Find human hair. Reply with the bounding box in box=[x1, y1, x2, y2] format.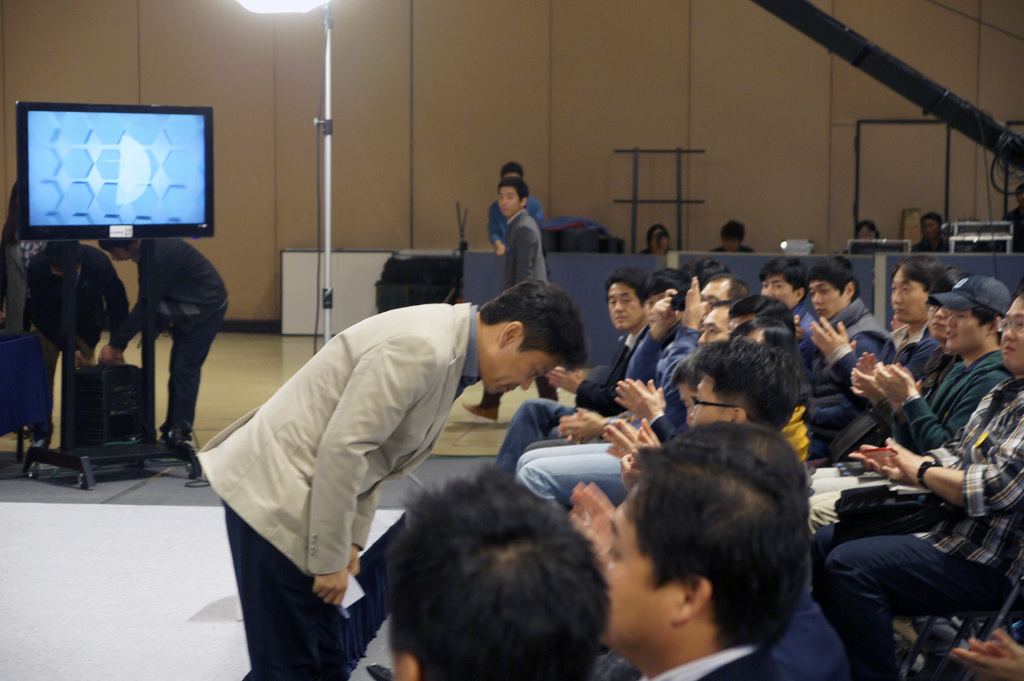
box=[733, 301, 795, 340].
